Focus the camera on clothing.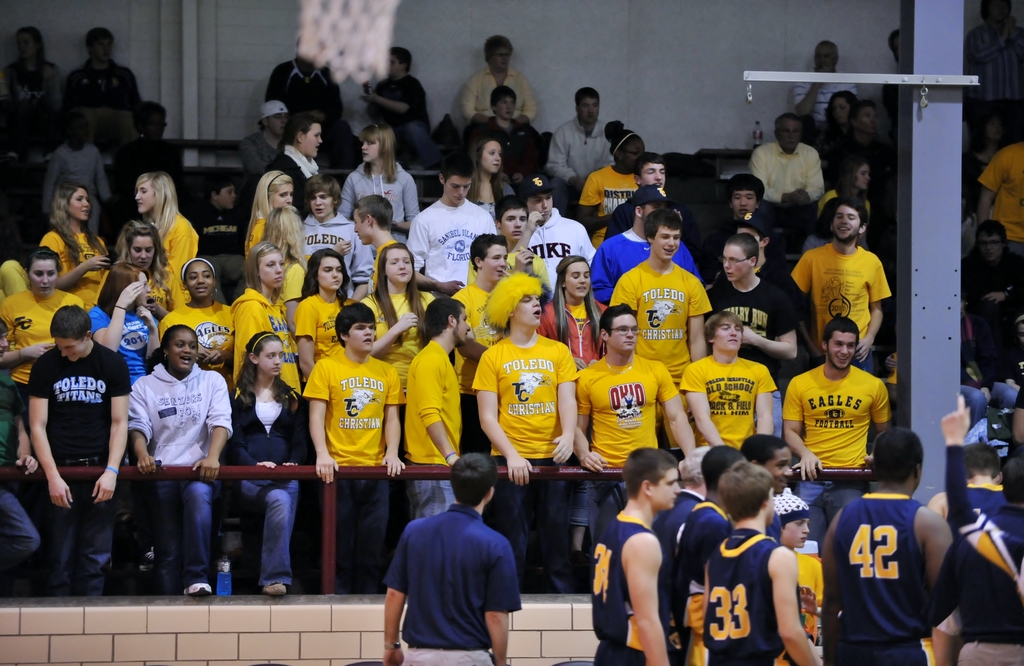
Focus region: bbox=(125, 359, 239, 574).
